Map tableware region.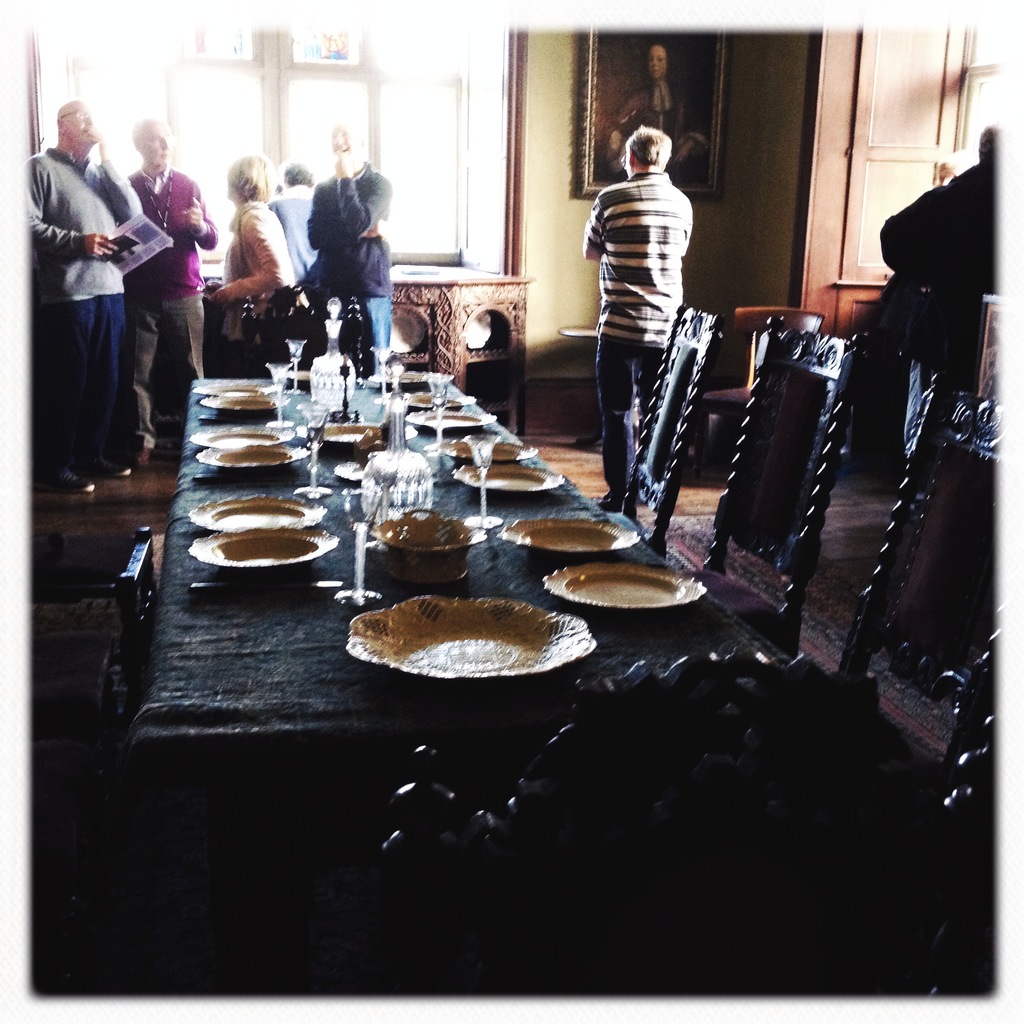
Mapped to Rect(369, 371, 454, 388).
